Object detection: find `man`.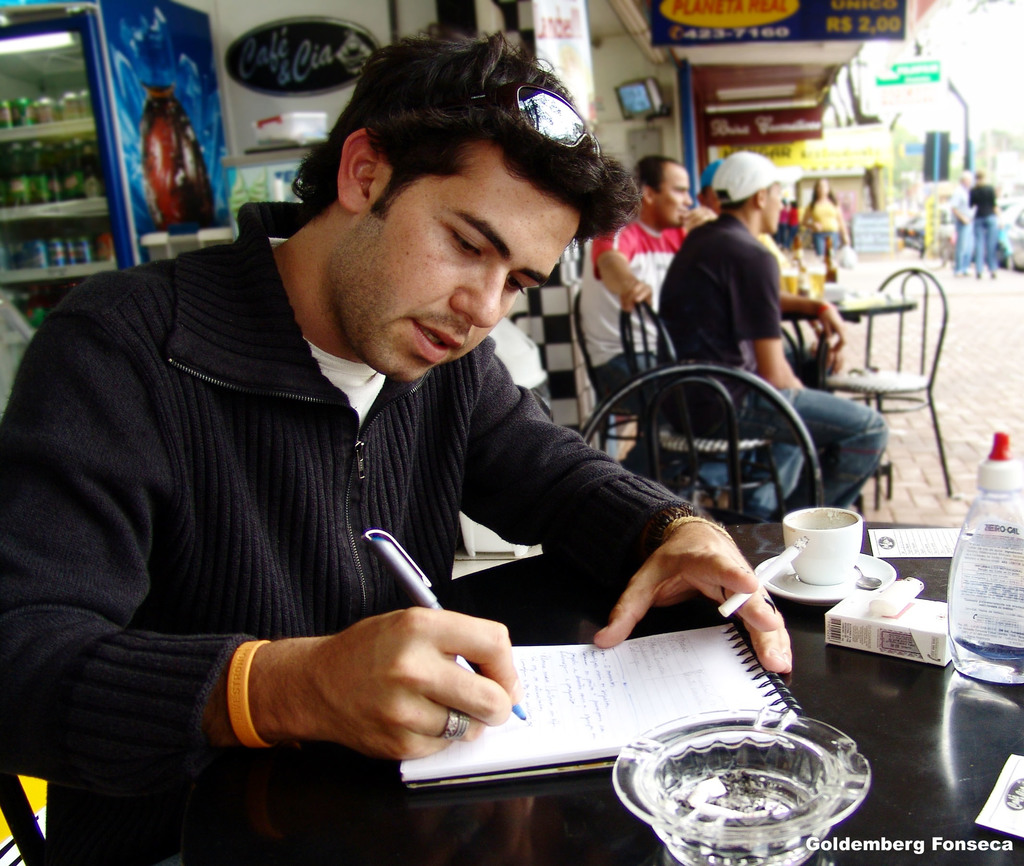
{"x1": 951, "y1": 168, "x2": 970, "y2": 272}.
